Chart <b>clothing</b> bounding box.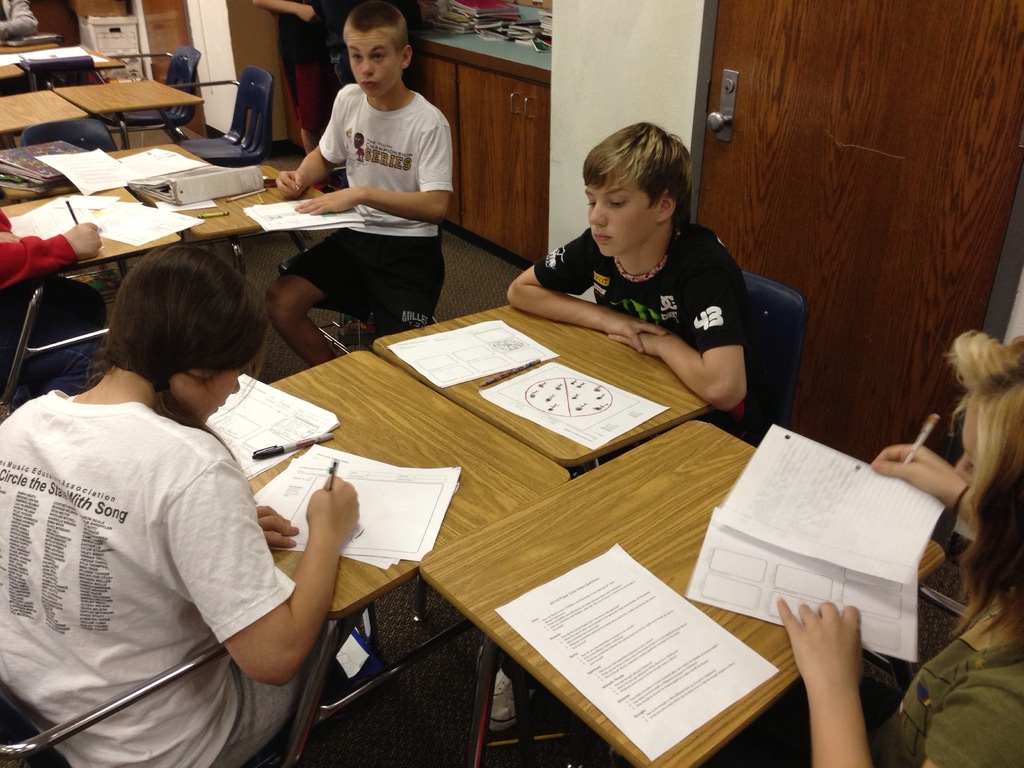
Charted: <bbox>285, 81, 452, 336</bbox>.
